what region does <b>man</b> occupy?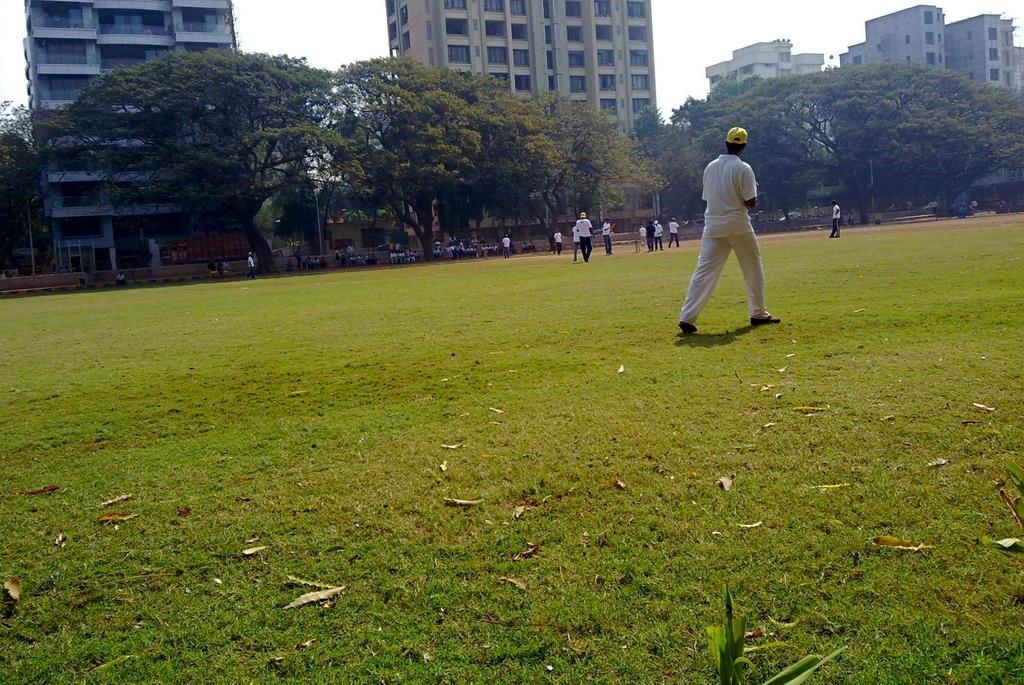
[left=681, top=122, right=785, bottom=351].
